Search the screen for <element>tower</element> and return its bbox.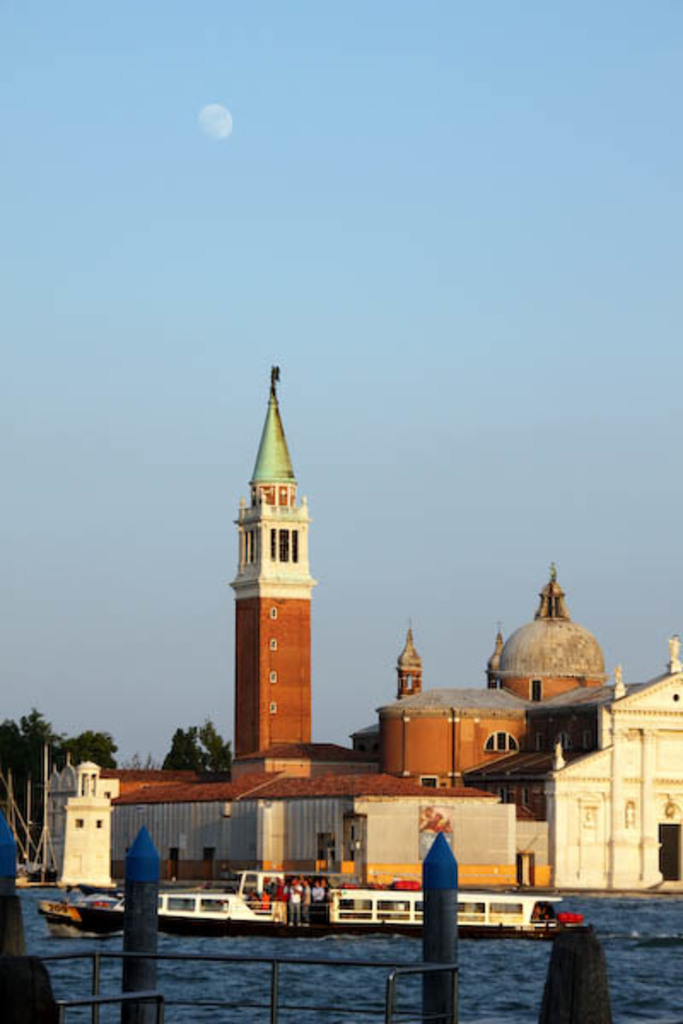
Found: <region>212, 370, 345, 778</region>.
